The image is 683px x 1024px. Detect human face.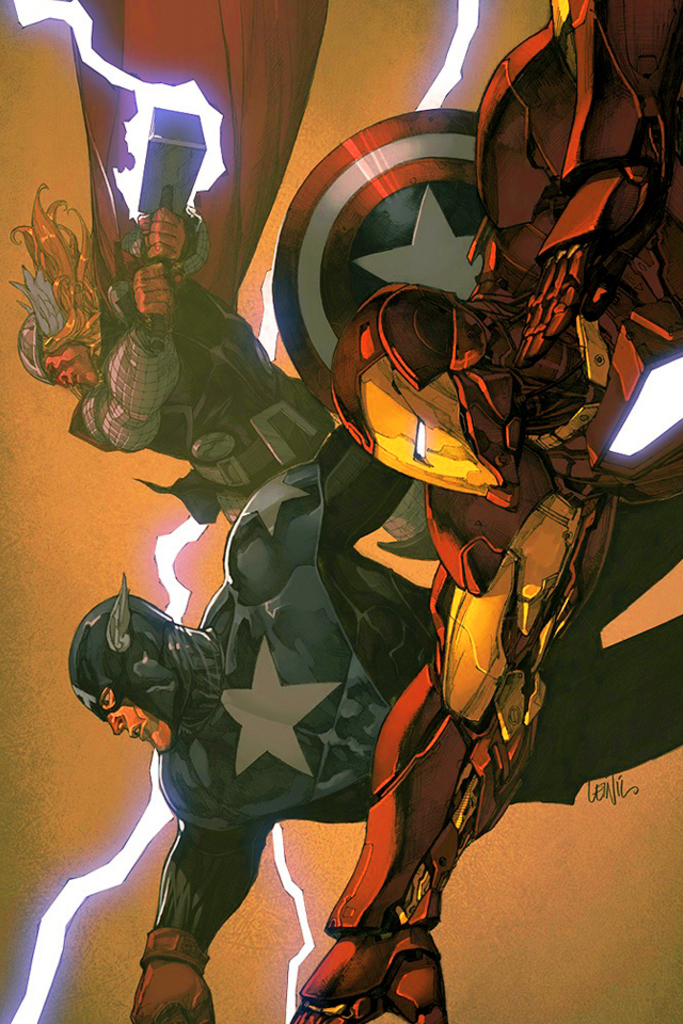
Detection: 374,361,493,498.
